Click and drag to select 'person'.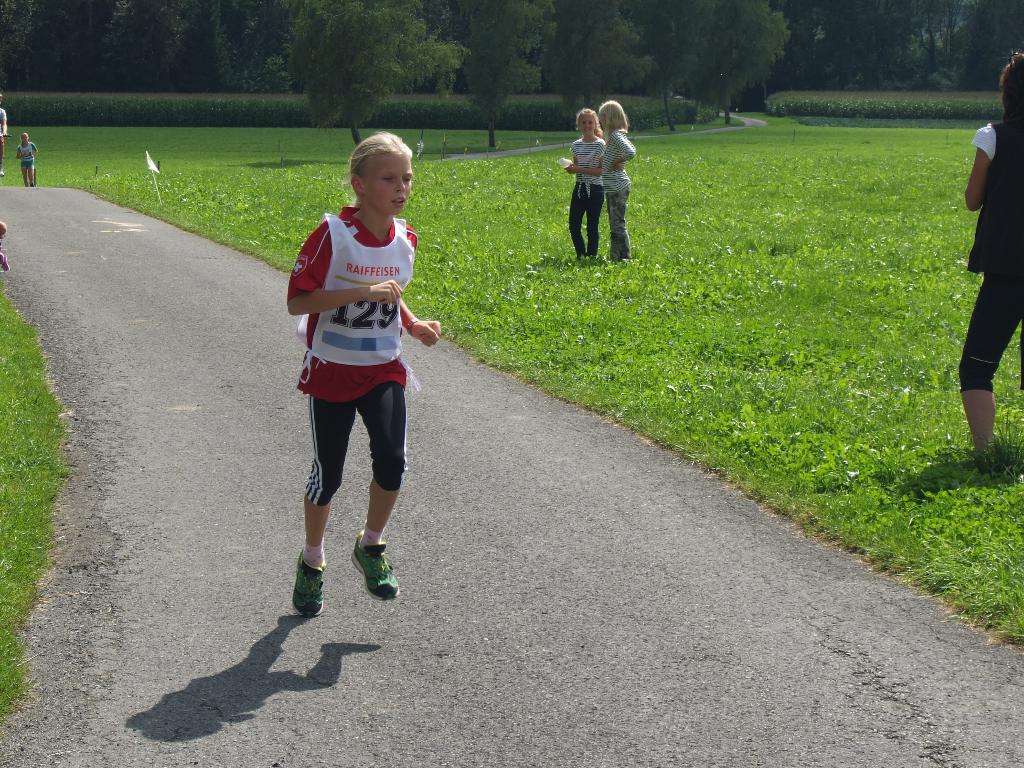
Selection: BBox(959, 52, 1023, 465).
